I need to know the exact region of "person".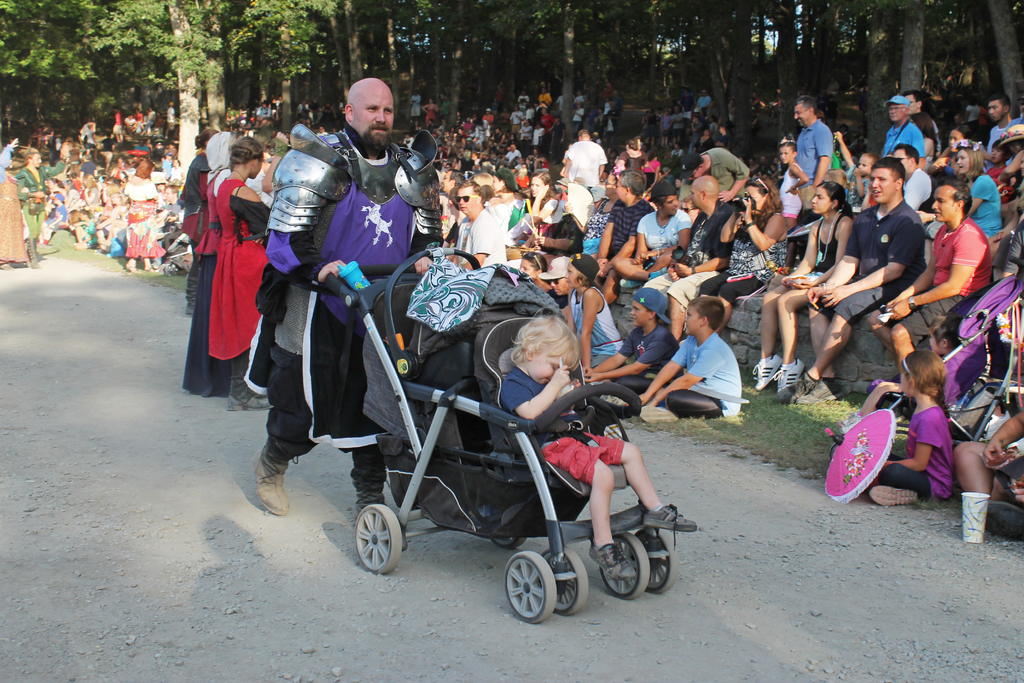
Region: 563,120,613,192.
